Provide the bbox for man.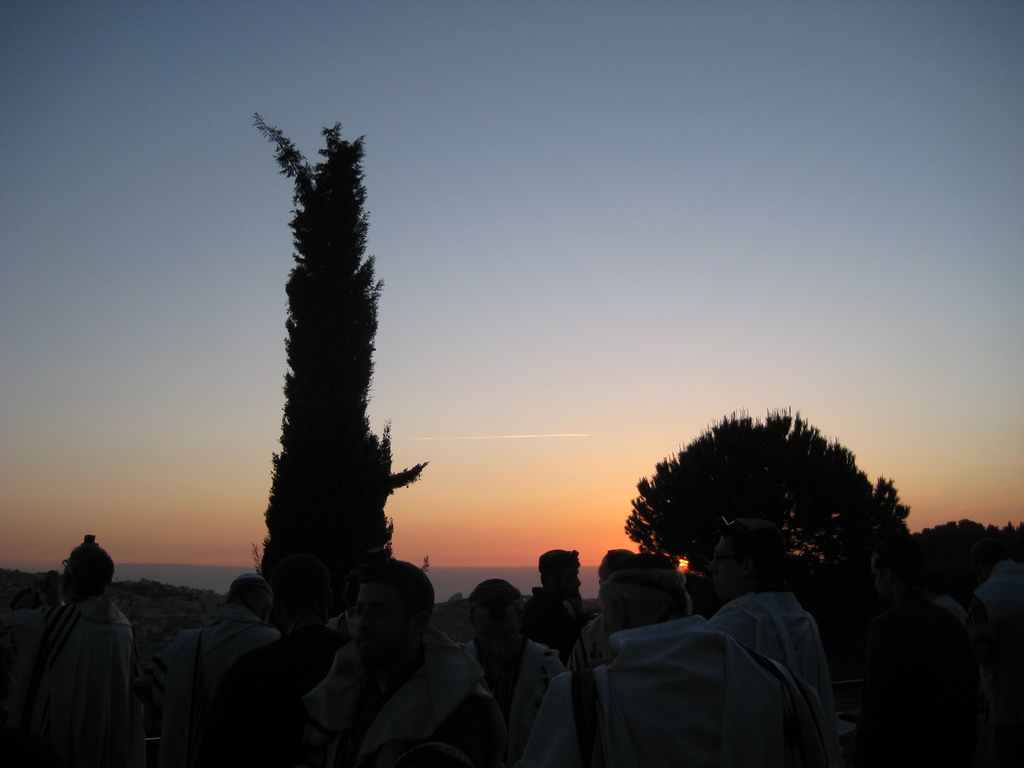
bbox(530, 548, 831, 767).
